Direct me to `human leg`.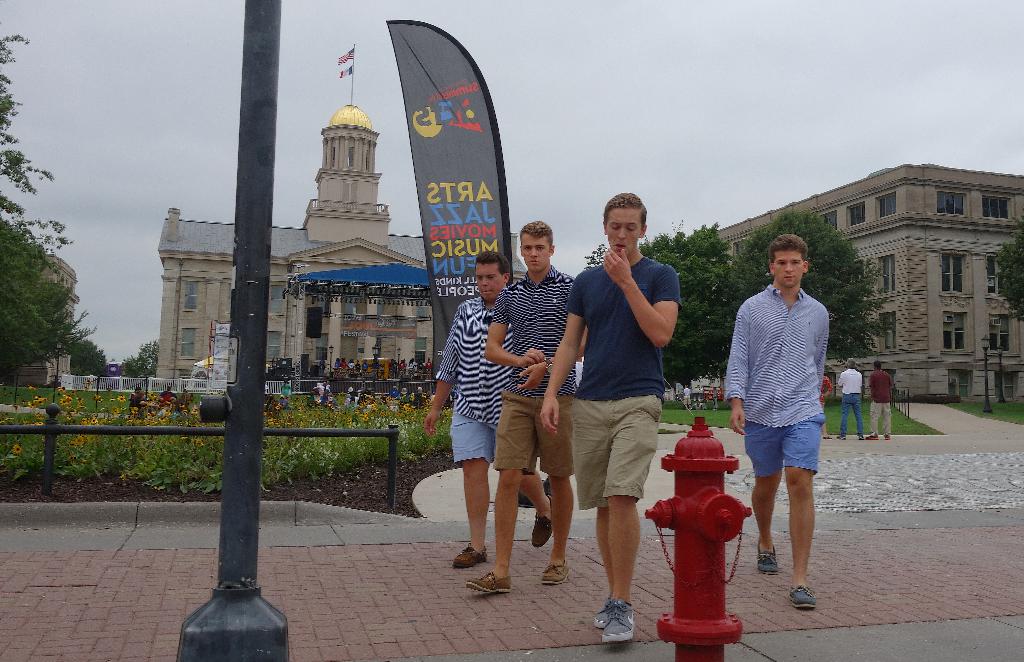
Direction: [475,466,530,593].
